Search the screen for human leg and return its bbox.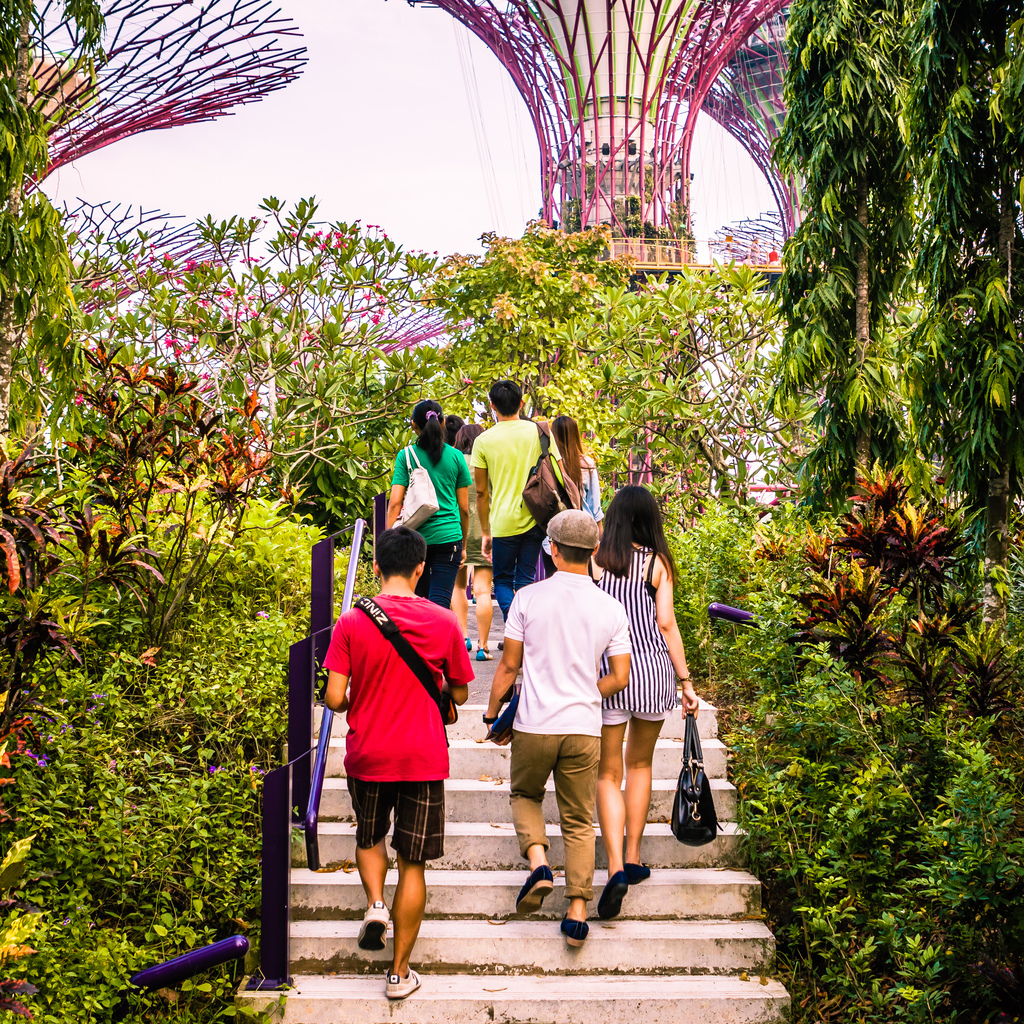
Found: l=627, t=691, r=672, b=881.
